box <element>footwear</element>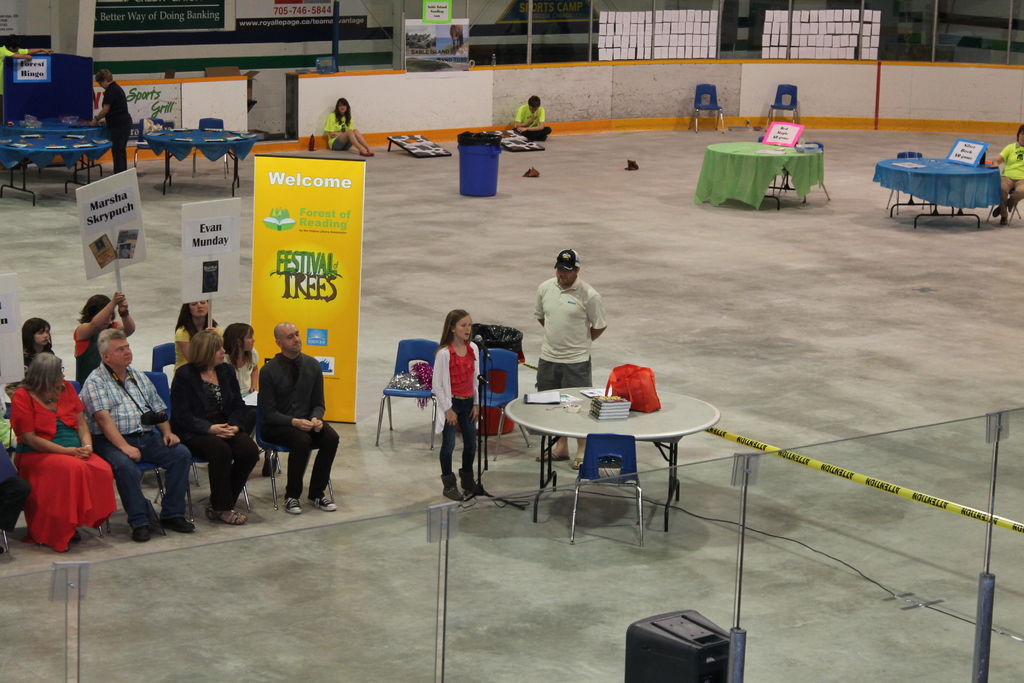
(137,524,152,549)
